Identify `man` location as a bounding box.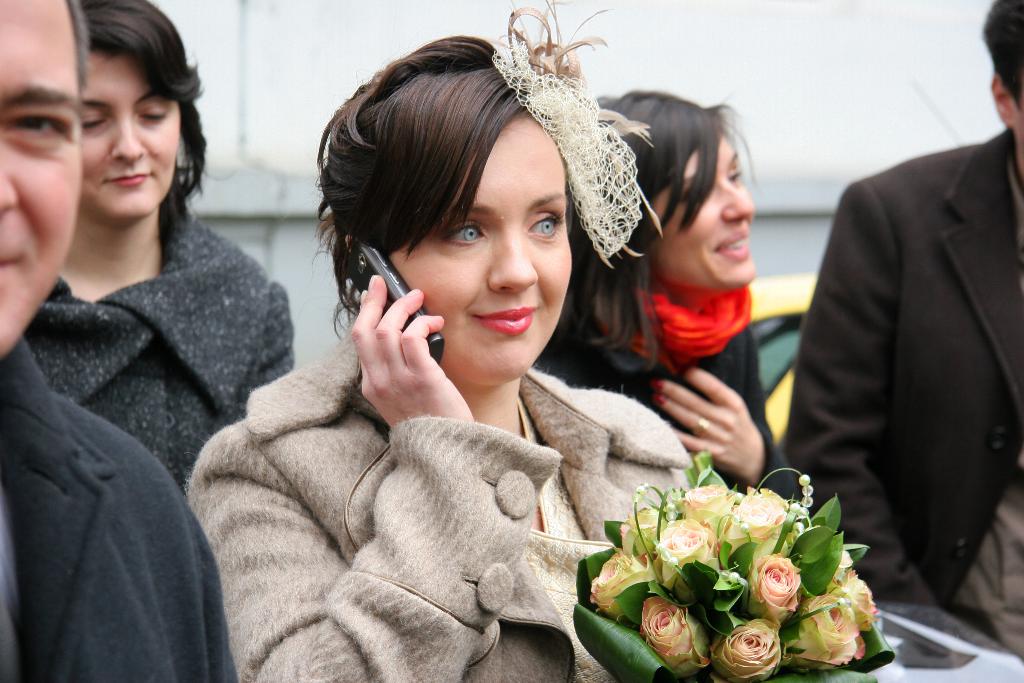
771 54 1014 629.
